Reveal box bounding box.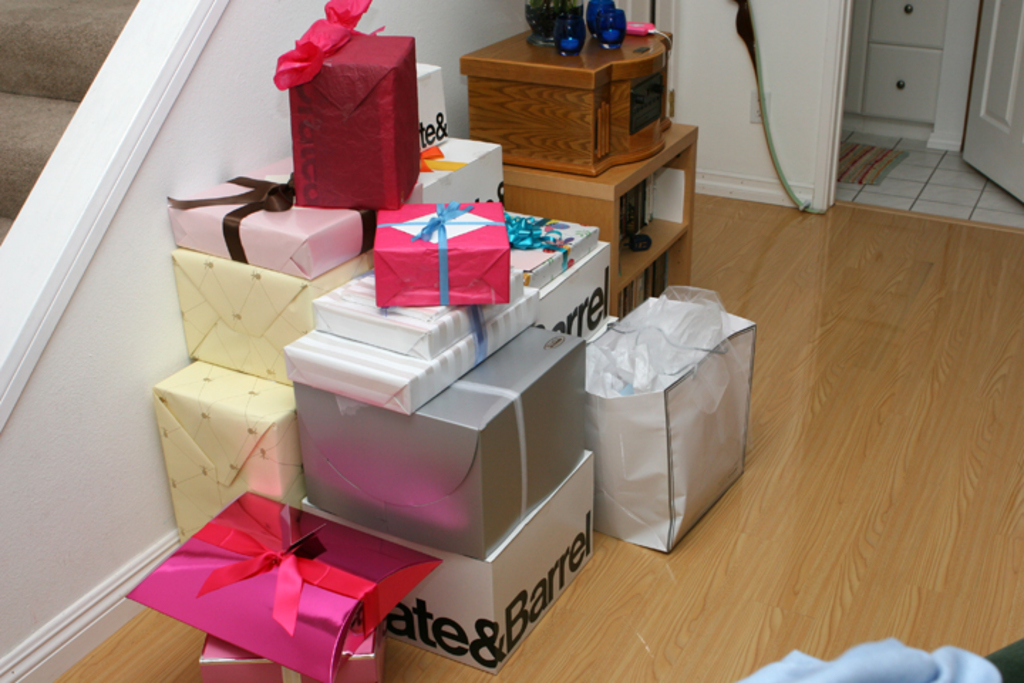
Revealed: [146,356,289,546].
